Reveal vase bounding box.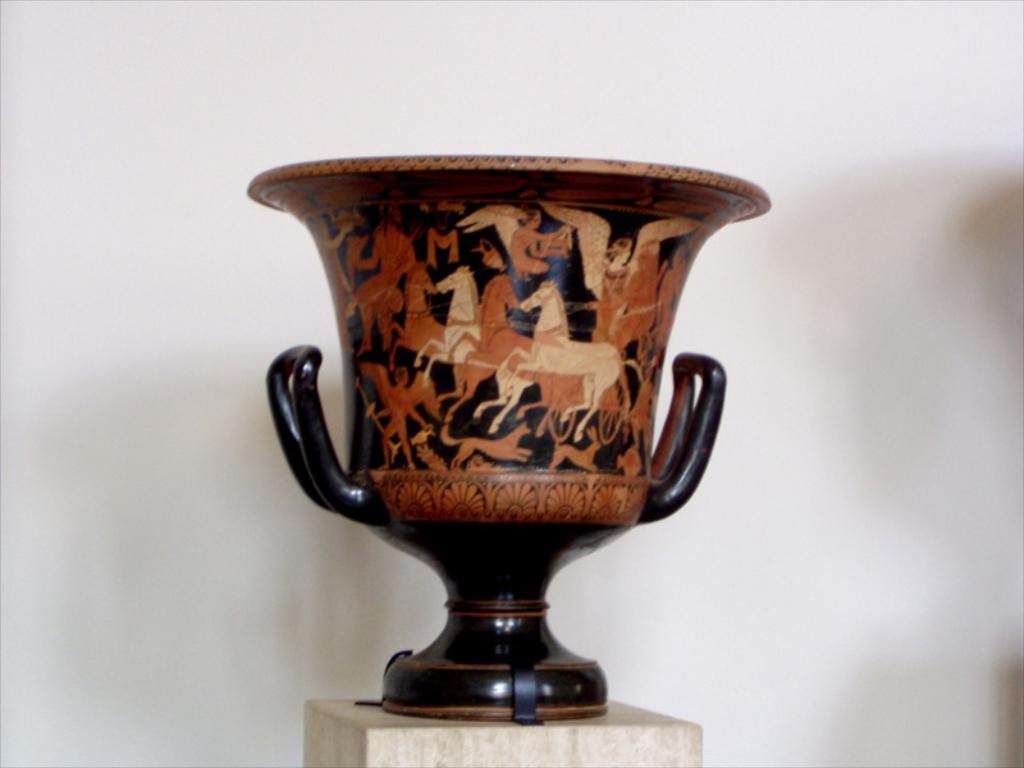
Revealed: {"x1": 246, "y1": 147, "x2": 771, "y2": 726}.
